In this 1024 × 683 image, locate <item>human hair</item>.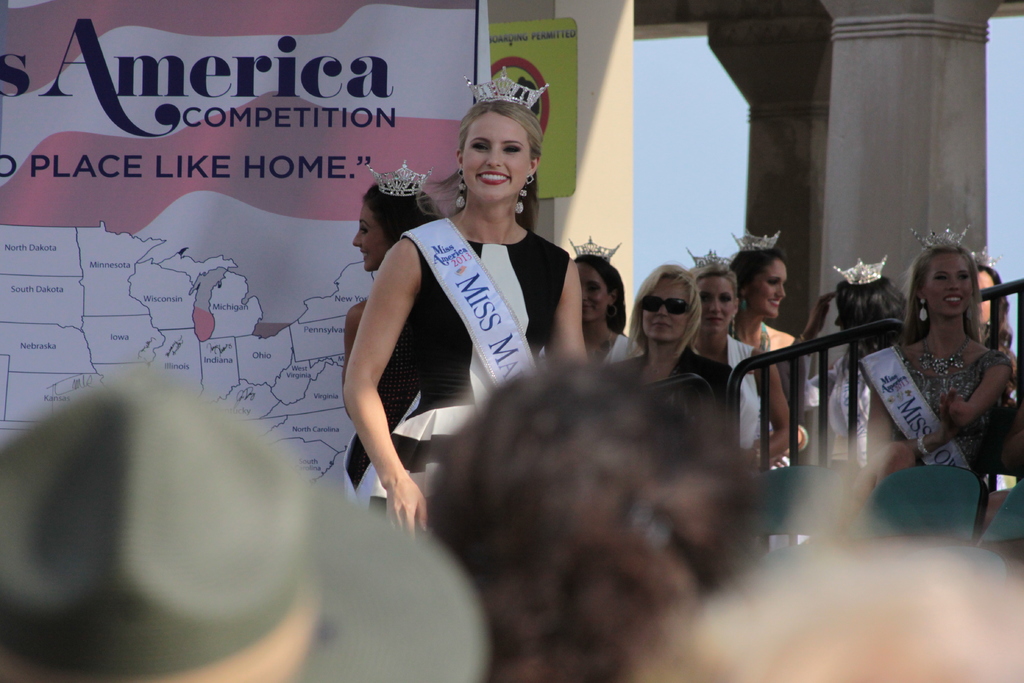
Bounding box: {"left": 572, "top": 253, "right": 626, "bottom": 337}.
